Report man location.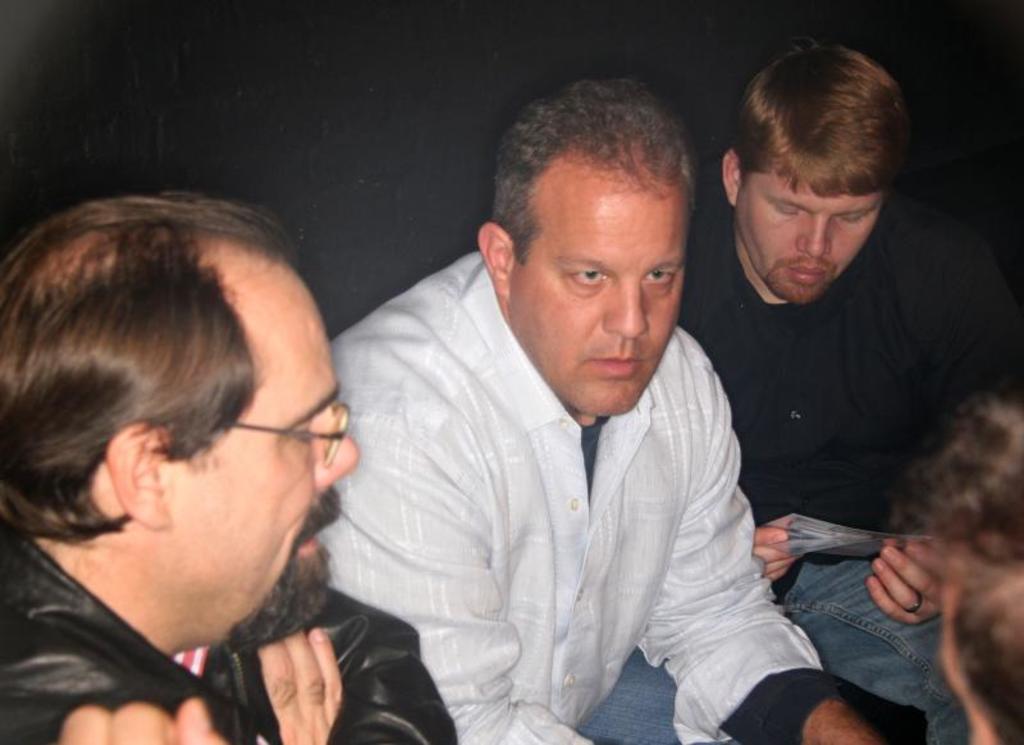
Report: [x1=0, y1=189, x2=461, y2=744].
